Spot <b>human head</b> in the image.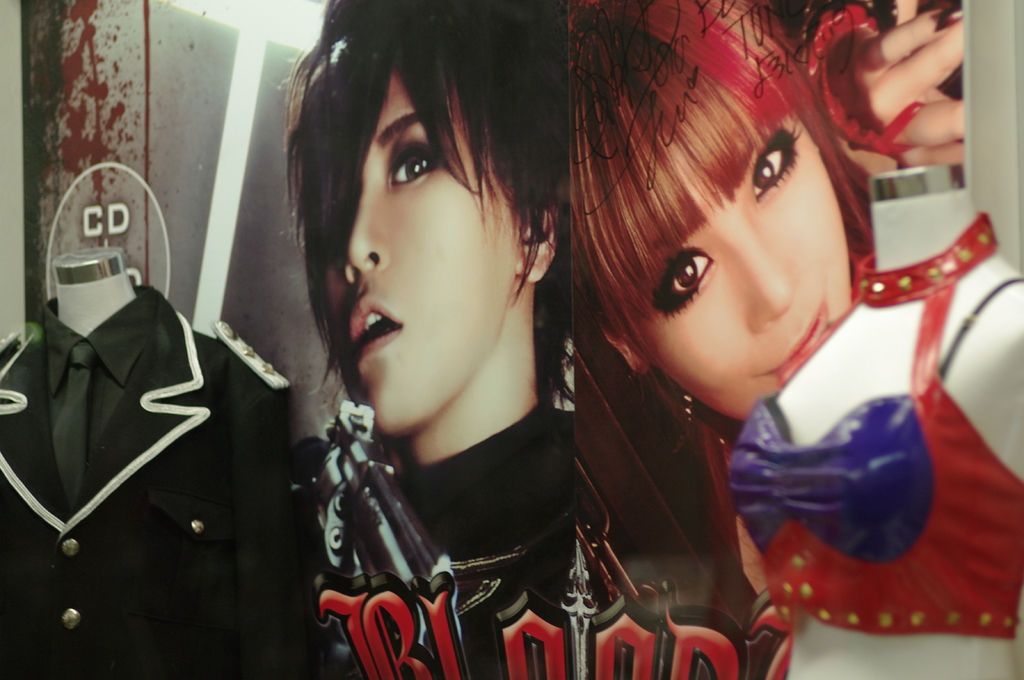
<b>human head</b> found at bbox=(282, 0, 579, 438).
